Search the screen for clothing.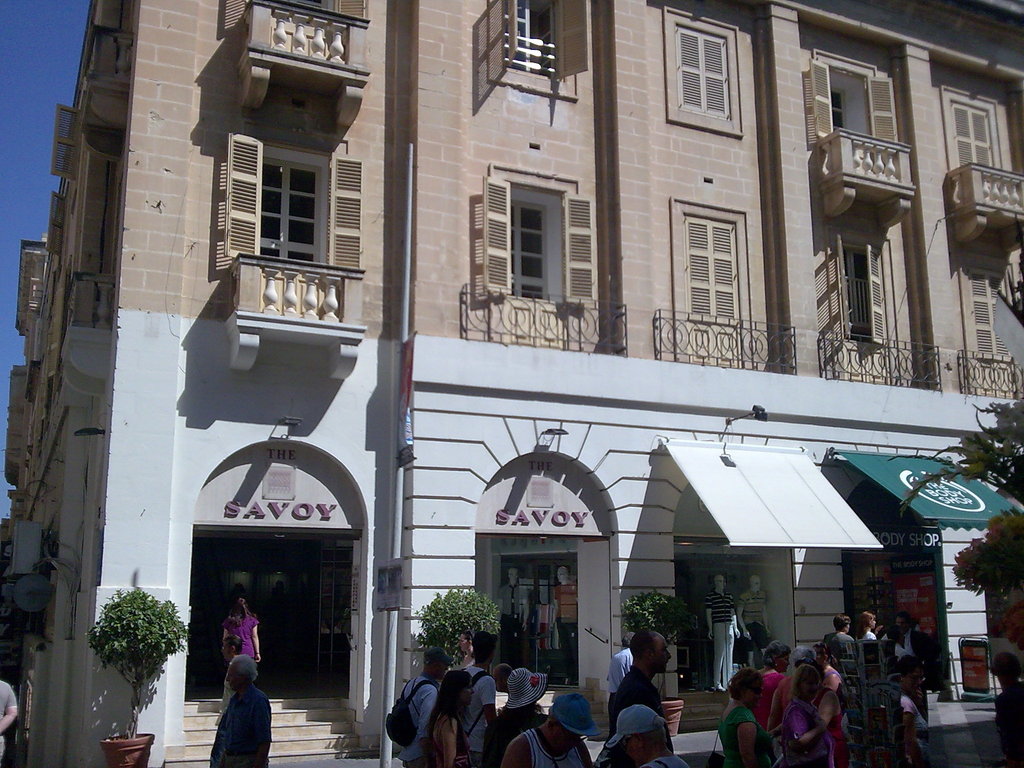
Found at (left=704, top=587, right=734, bottom=624).
